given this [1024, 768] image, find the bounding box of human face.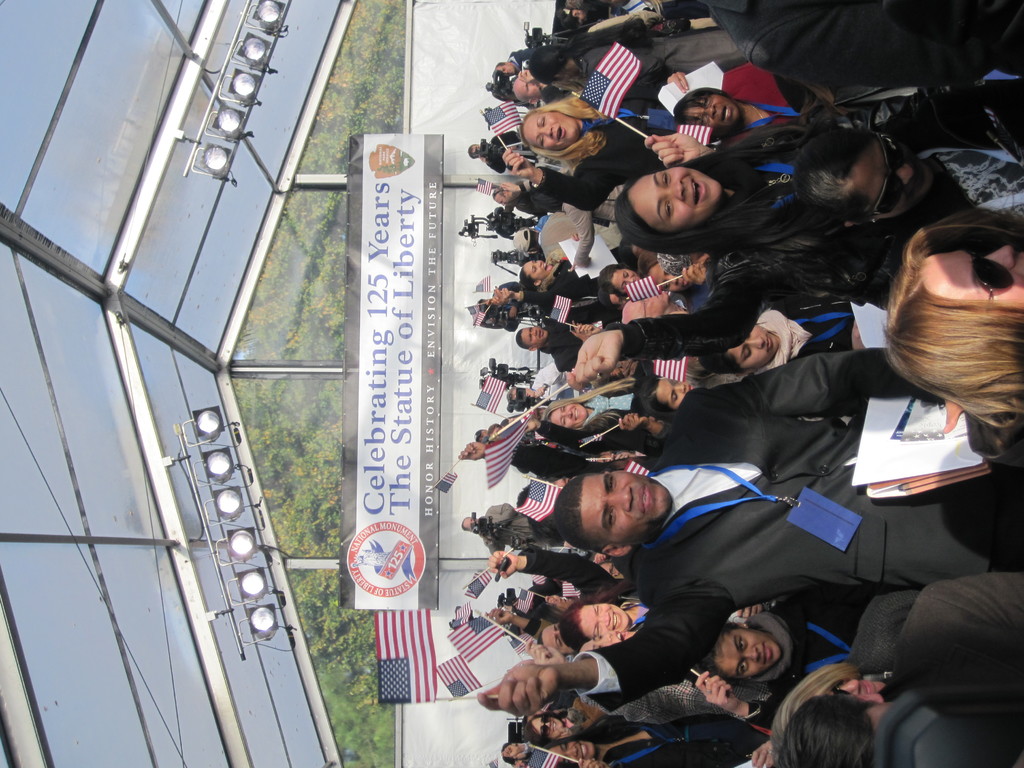
pyautogui.locateOnScreen(524, 113, 579, 152).
